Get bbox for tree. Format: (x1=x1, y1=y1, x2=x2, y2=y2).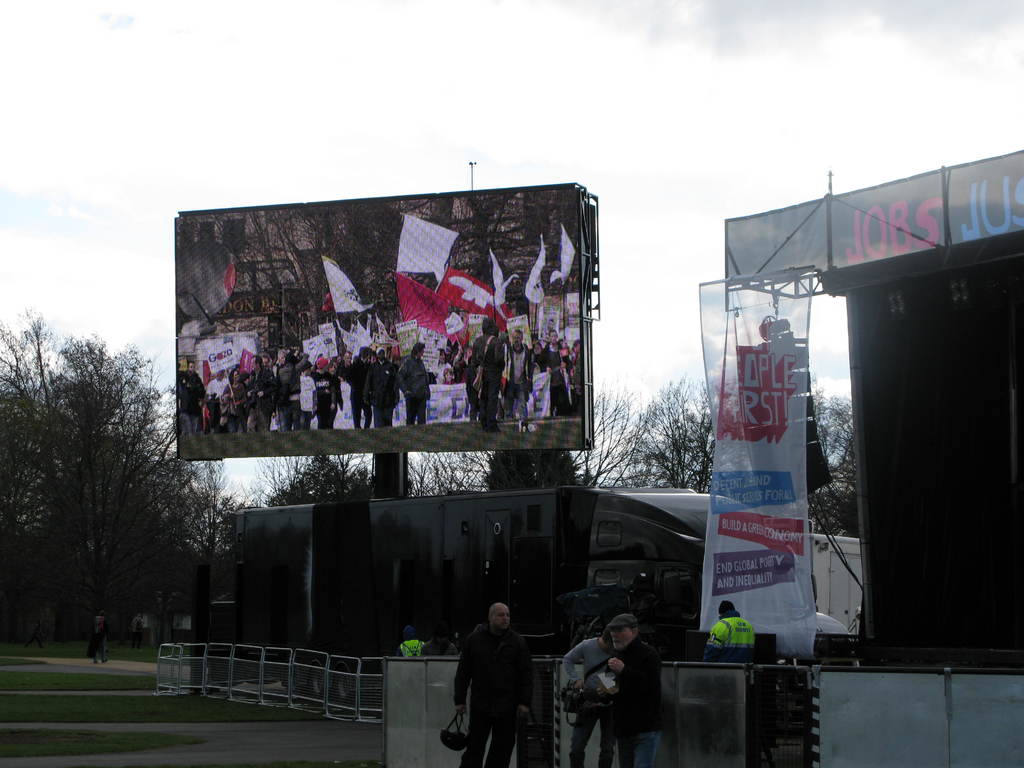
(x1=814, y1=362, x2=872, y2=543).
